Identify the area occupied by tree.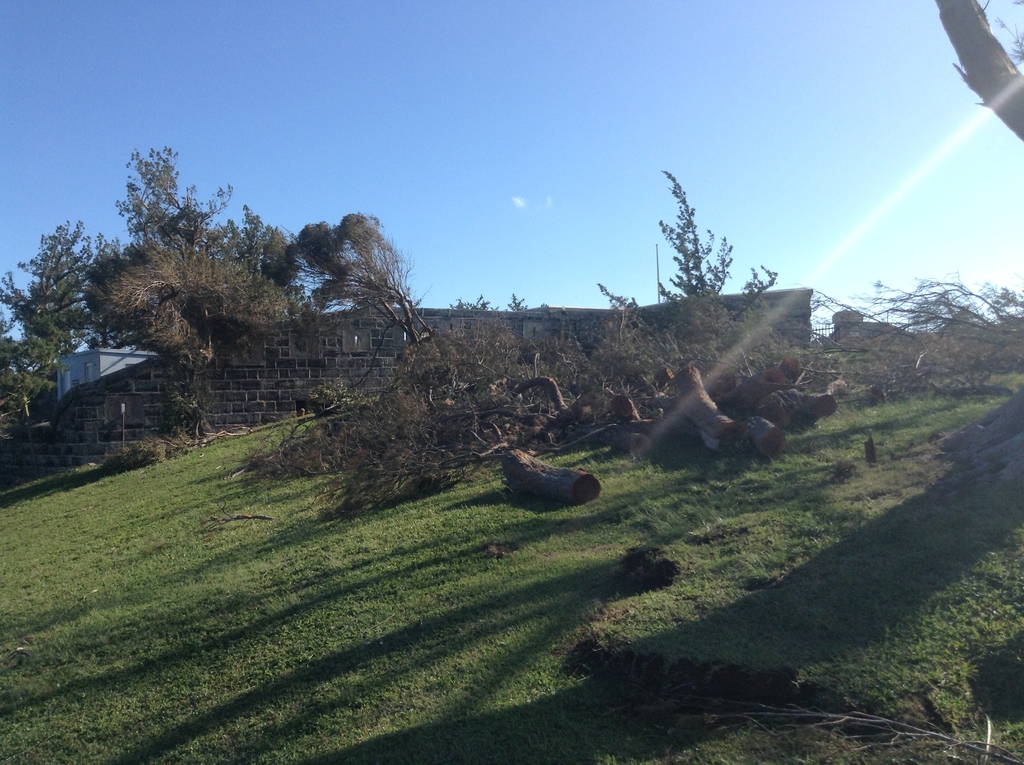
Area: 299:211:445:381.
